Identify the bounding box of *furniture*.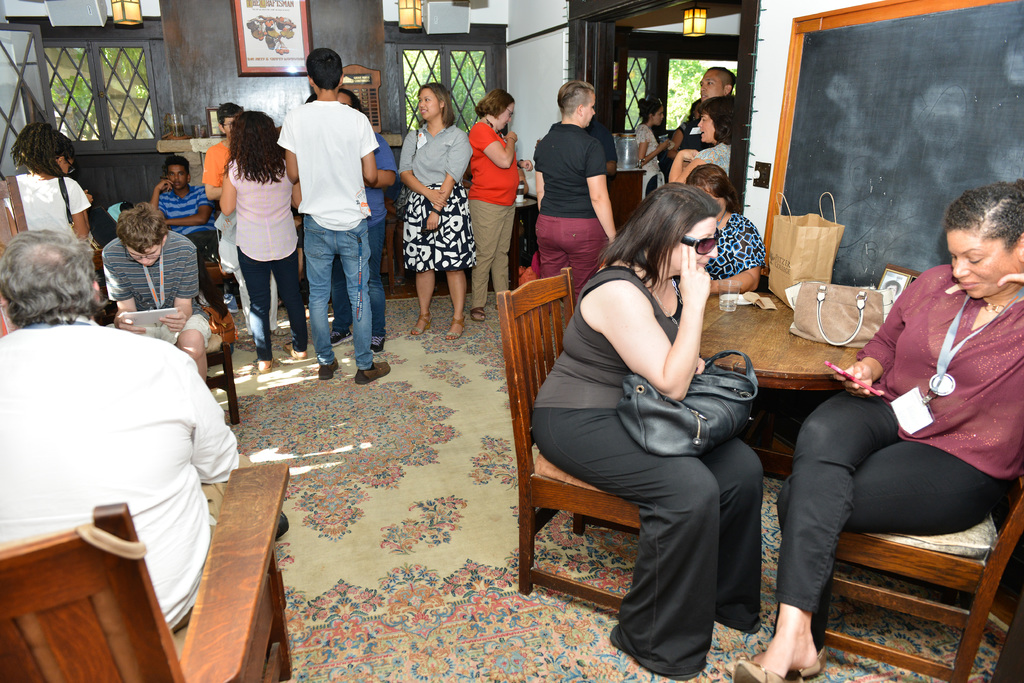
region(508, 194, 539, 289).
